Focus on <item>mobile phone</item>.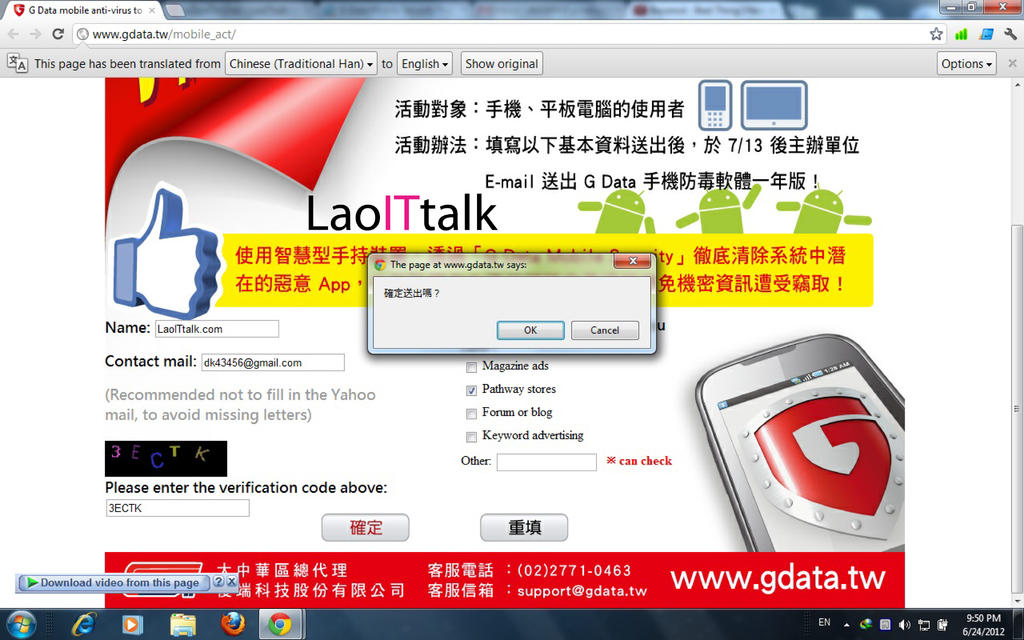
Focused at {"left": 695, "top": 77, "right": 732, "bottom": 129}.
